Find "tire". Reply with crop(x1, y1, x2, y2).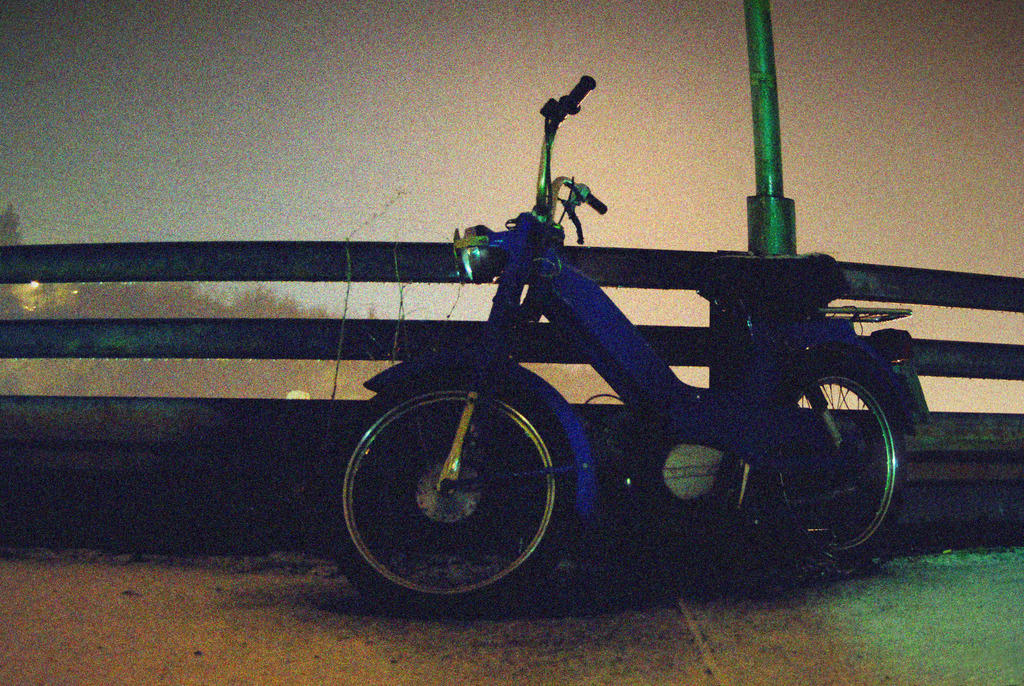
crop(756, 340, 911, 573).
